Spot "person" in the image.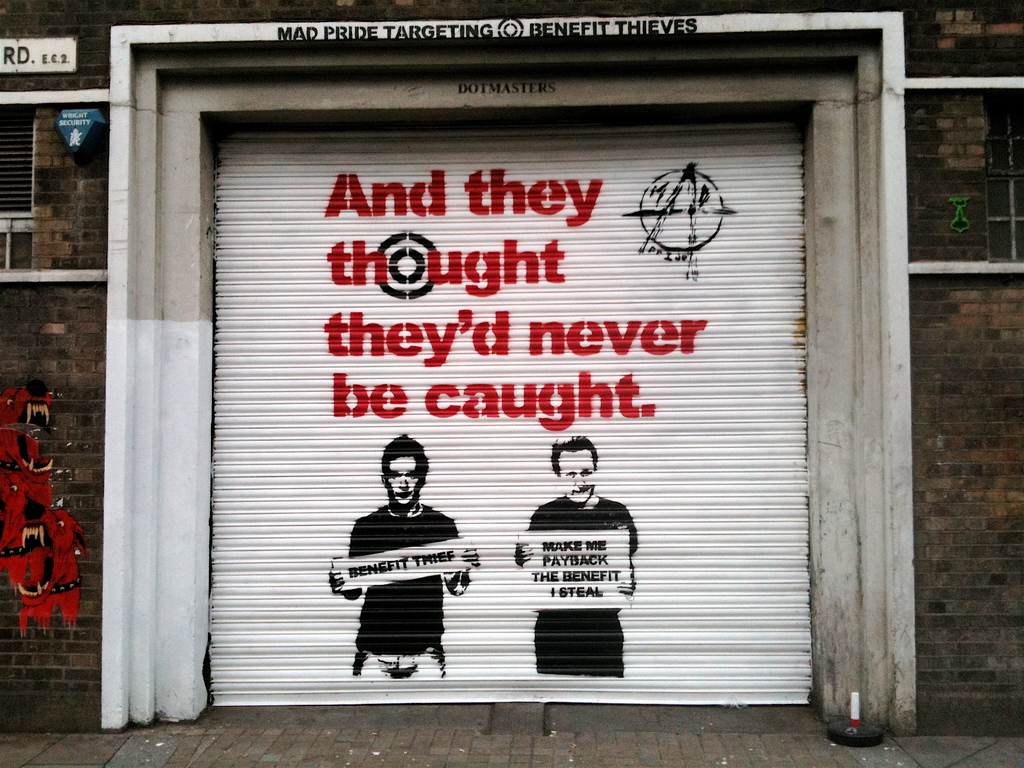
"person" found at region(337, 428, 463, 686).
